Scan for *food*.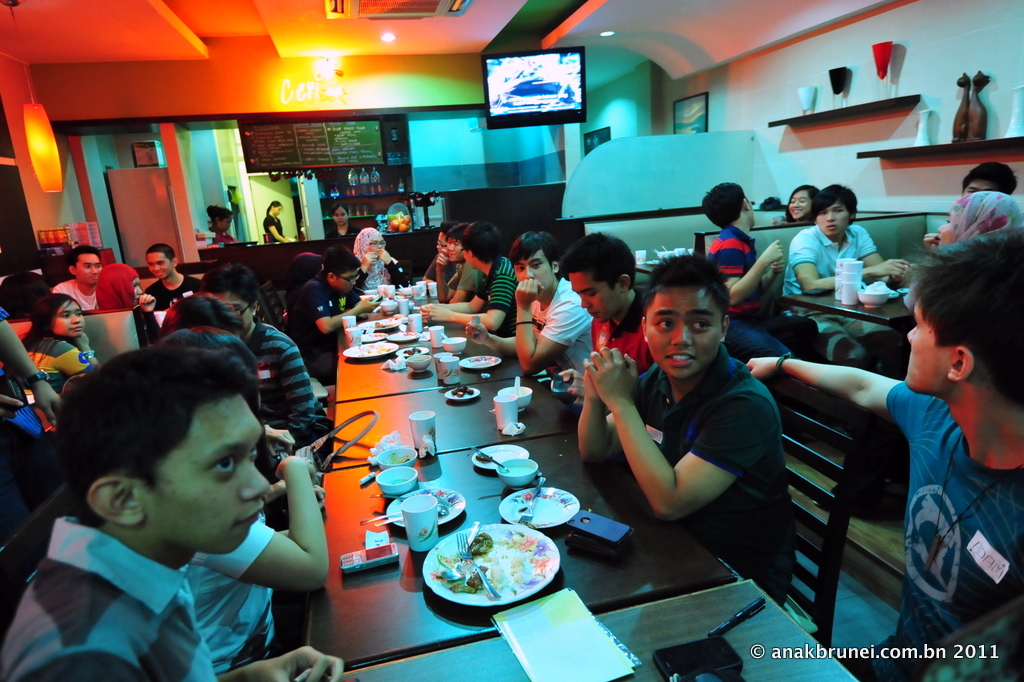
Scan result: box=[401, 344, 424, 359].
